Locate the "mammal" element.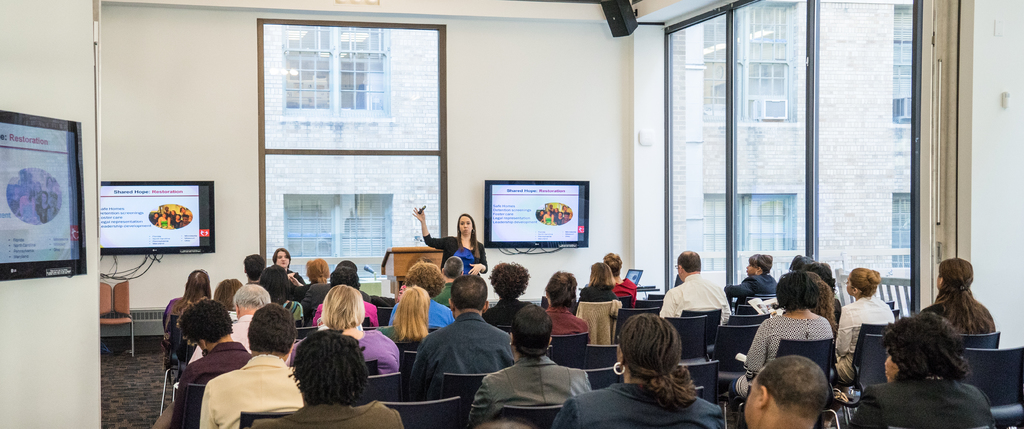
Element bbox: box(837, 262, 899, 378).
